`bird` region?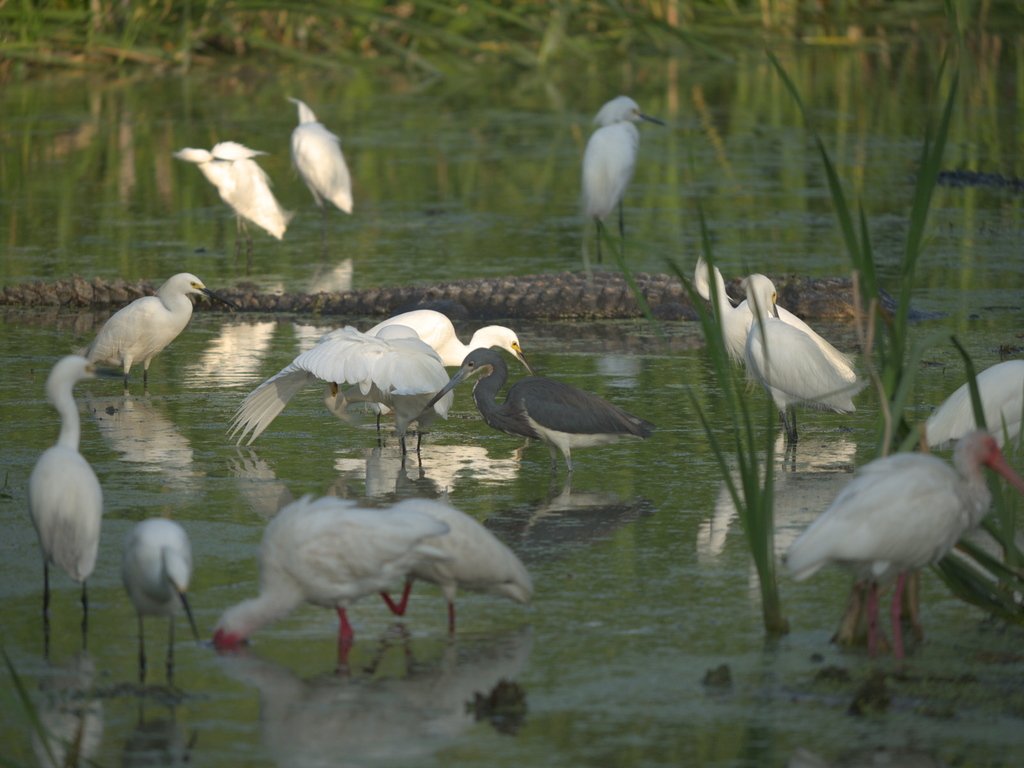
bbox(361, 304, 527, 366)
